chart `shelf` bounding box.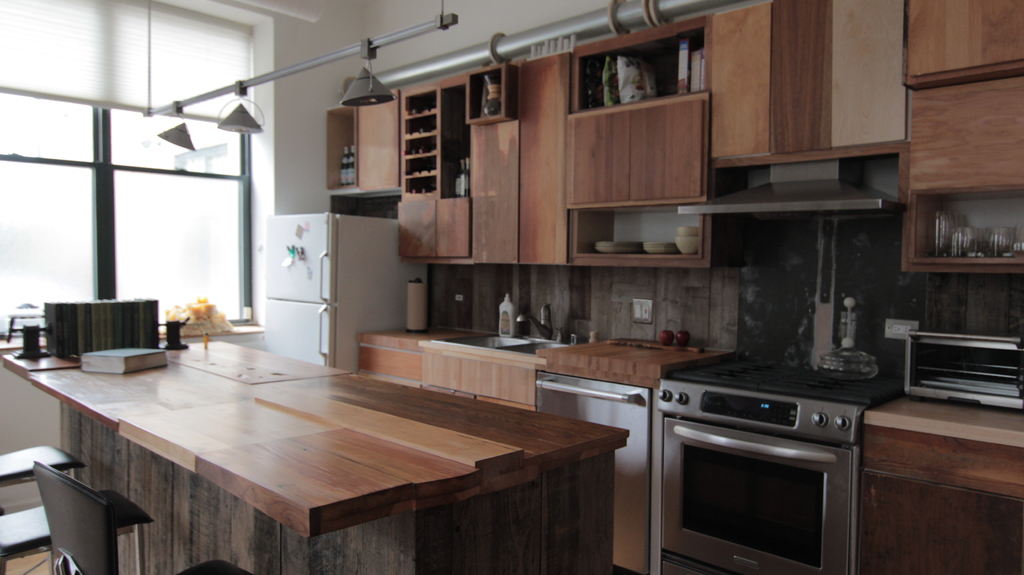
Charted: bbox=(557, 202, 698, 261).
